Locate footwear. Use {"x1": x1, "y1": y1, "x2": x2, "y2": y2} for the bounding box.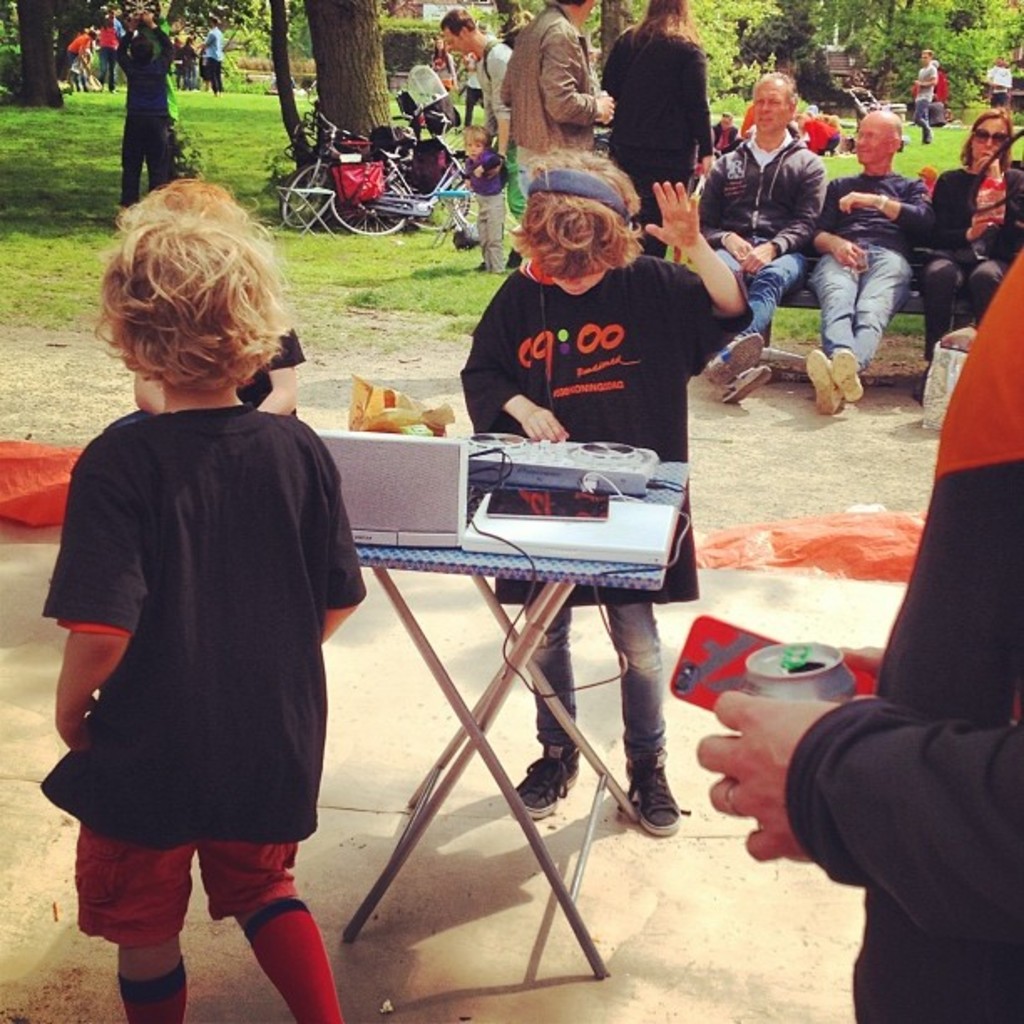
{"x1": 699, "y1": 331, "x2": 768, "y2": 383}.
